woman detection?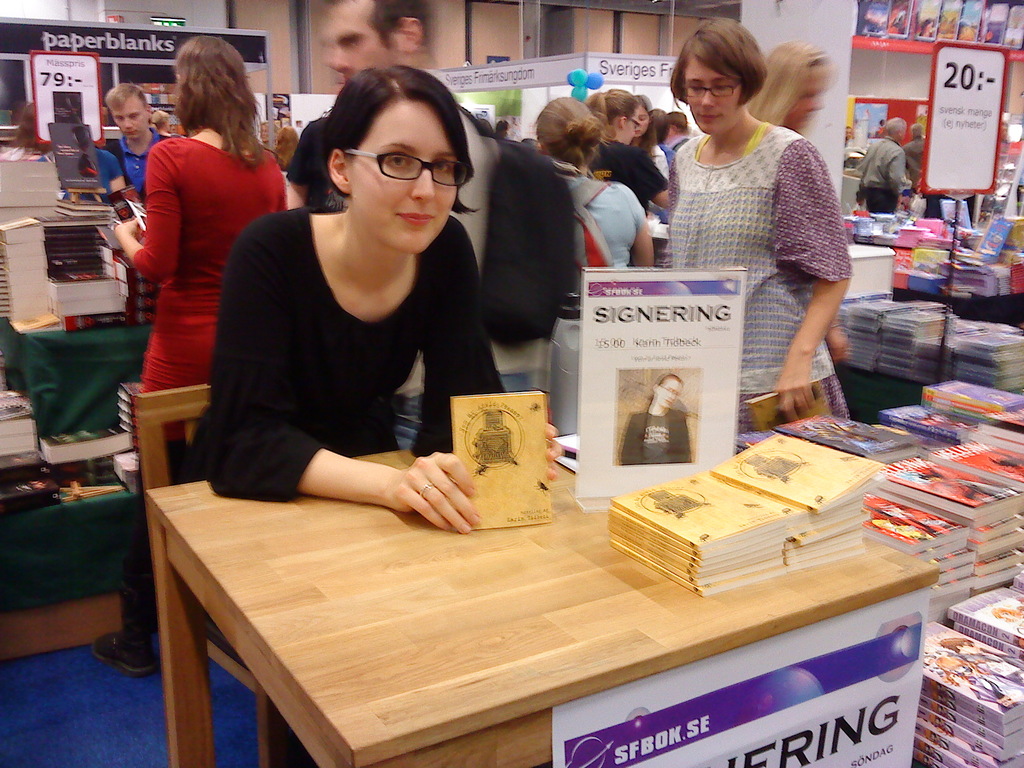
x1=273 y1=122 x2=297 y2=171
